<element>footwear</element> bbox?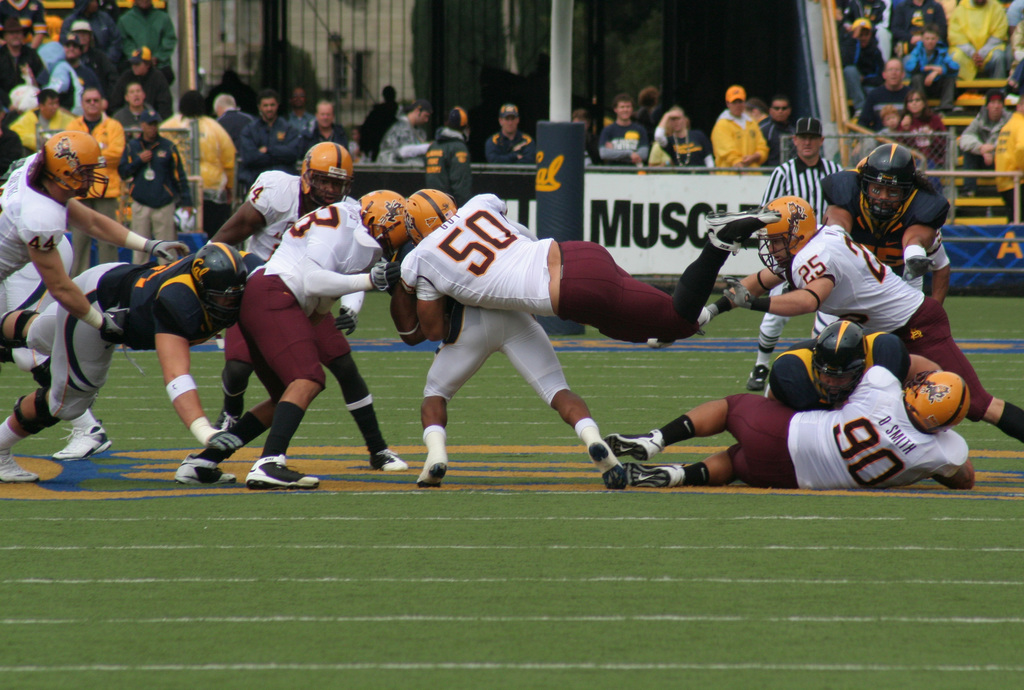
[left=245, top=452, right=321, bottom=491]
